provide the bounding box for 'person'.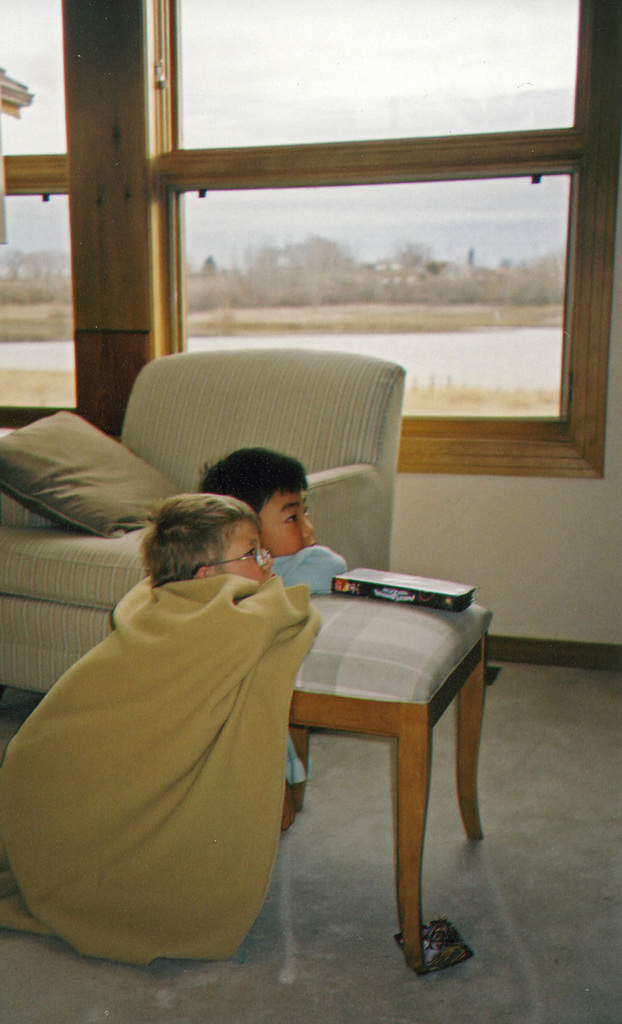
bbox=(0, 496, 319, 972).
